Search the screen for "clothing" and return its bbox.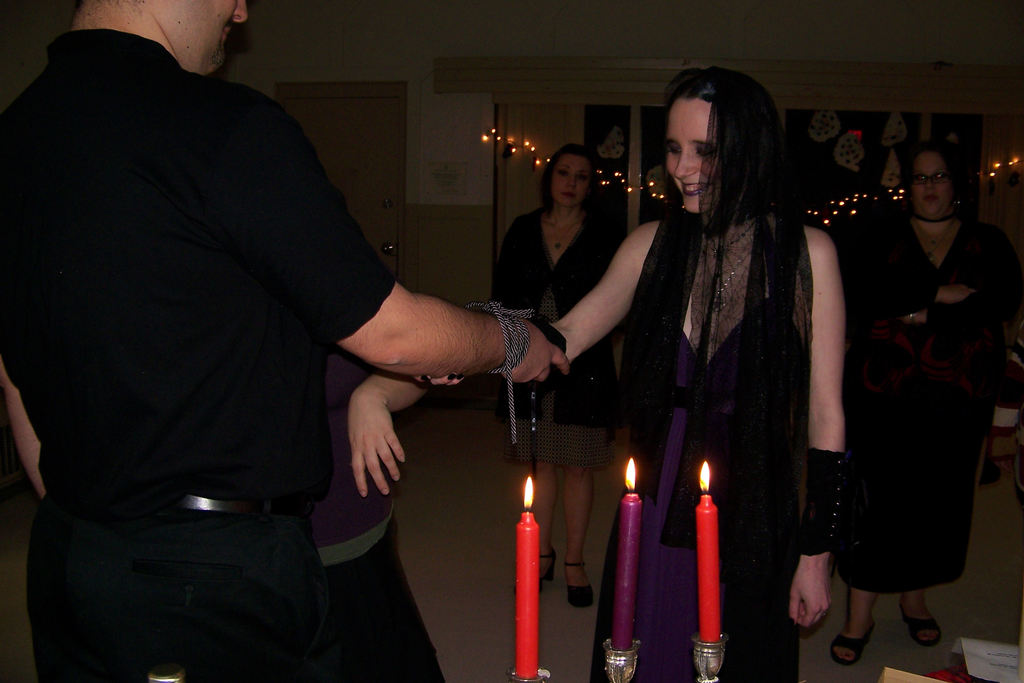
Found: [4, 28, 427, 651].
